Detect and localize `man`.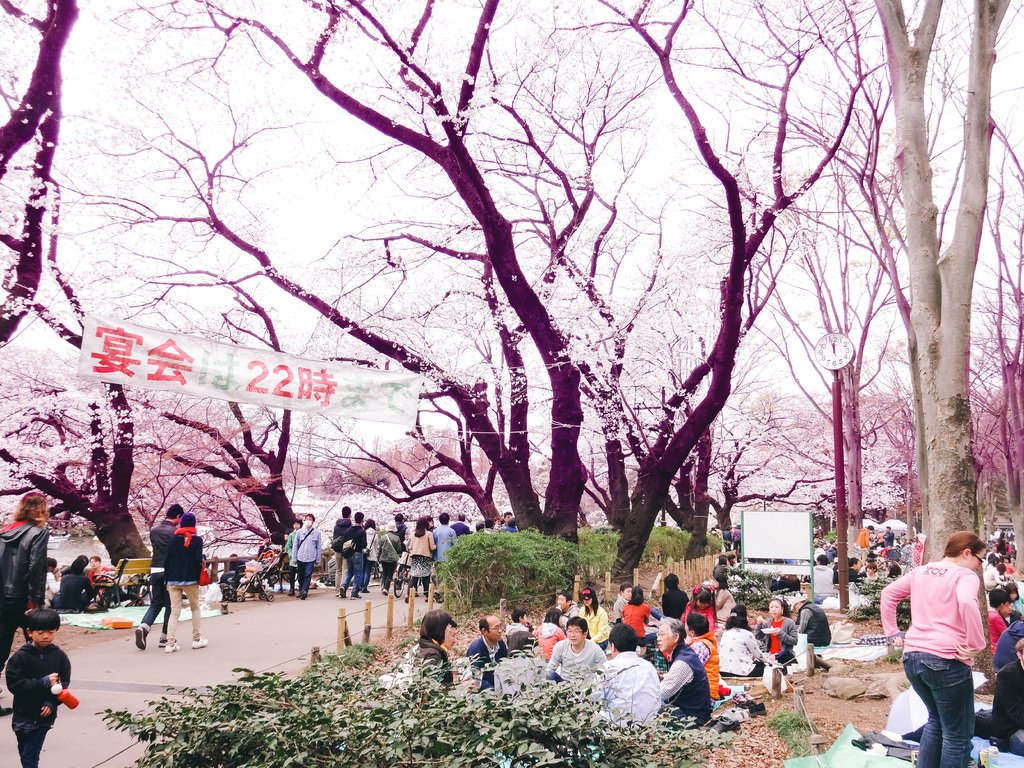
Localized at <bbox>847, 556, 863, 588</bbox>.
